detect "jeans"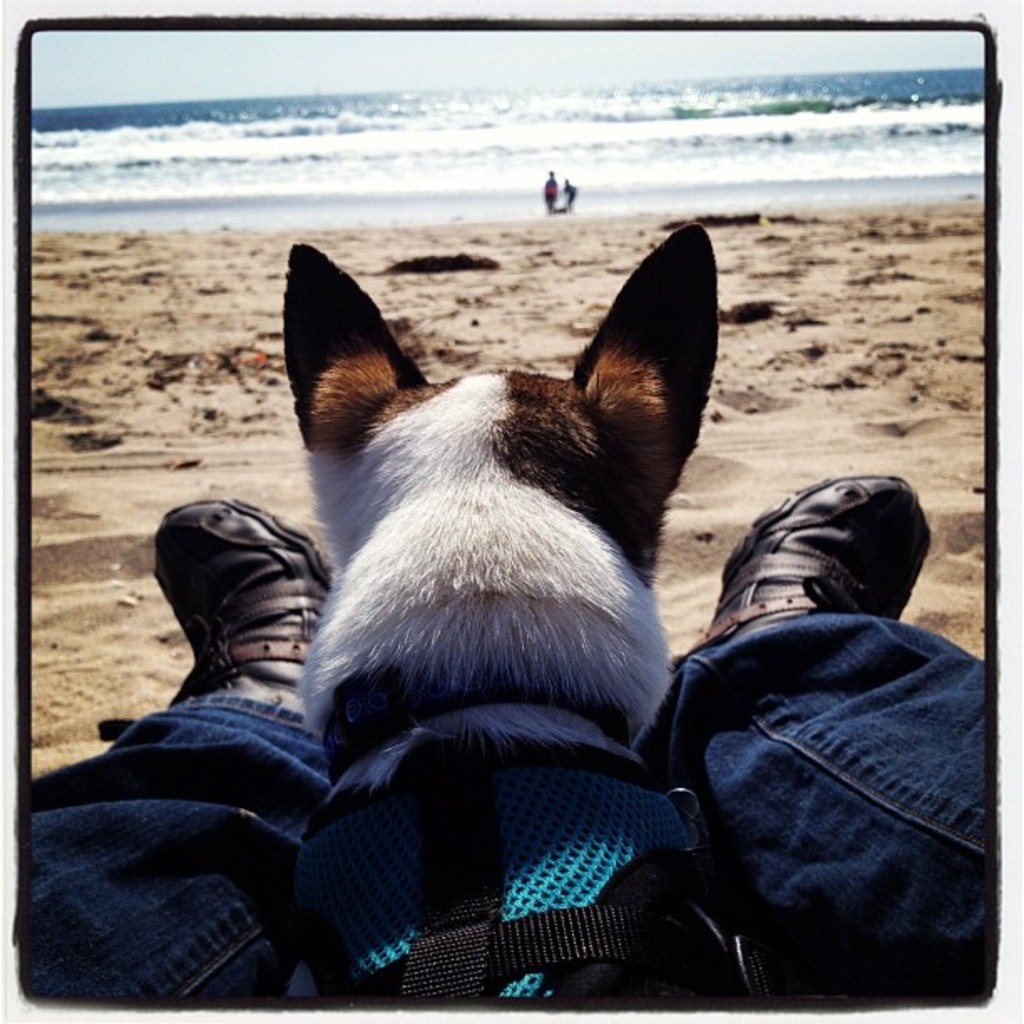
(5,607,1004,1017)
